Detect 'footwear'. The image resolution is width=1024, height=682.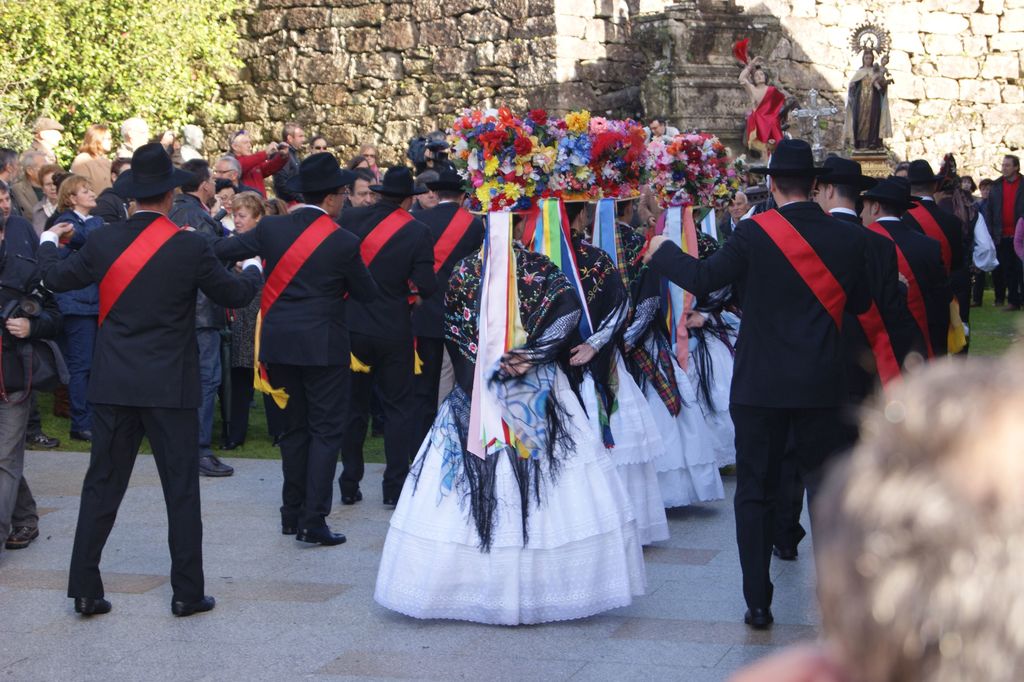
x1=6 y1=519 x2=40 y2=549.
